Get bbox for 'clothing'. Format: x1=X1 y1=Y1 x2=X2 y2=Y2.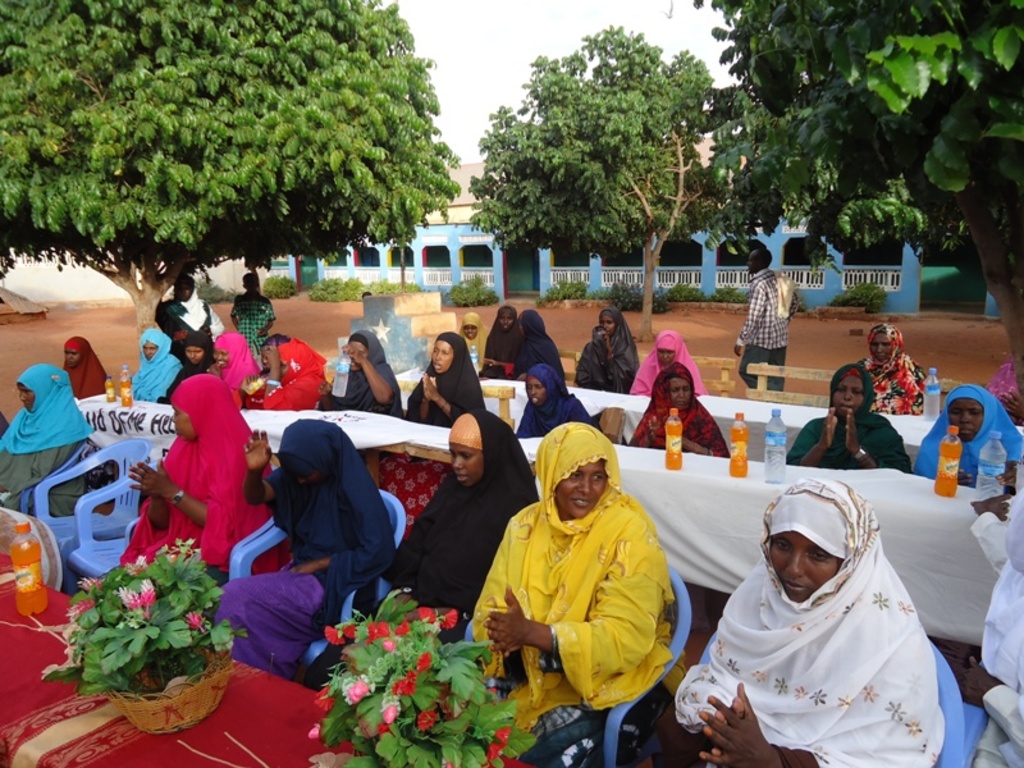
x1=0 y1=360 x2=91 y2=513.
